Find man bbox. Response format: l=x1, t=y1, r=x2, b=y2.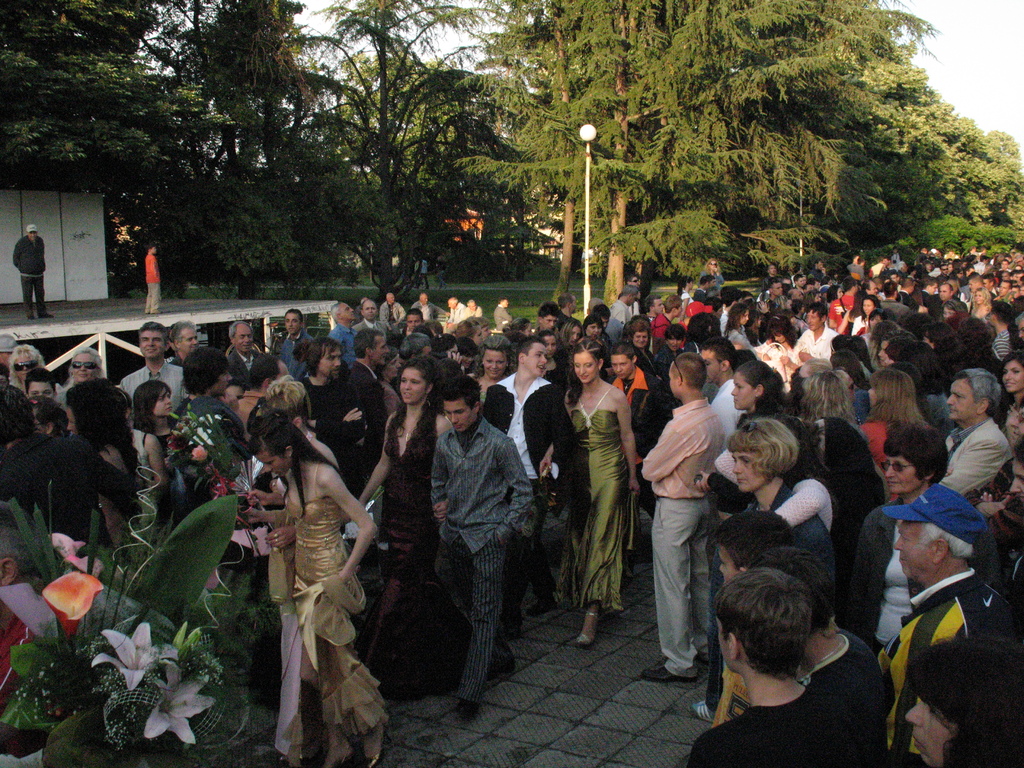
l=637, t=352, r=728, b=687.
